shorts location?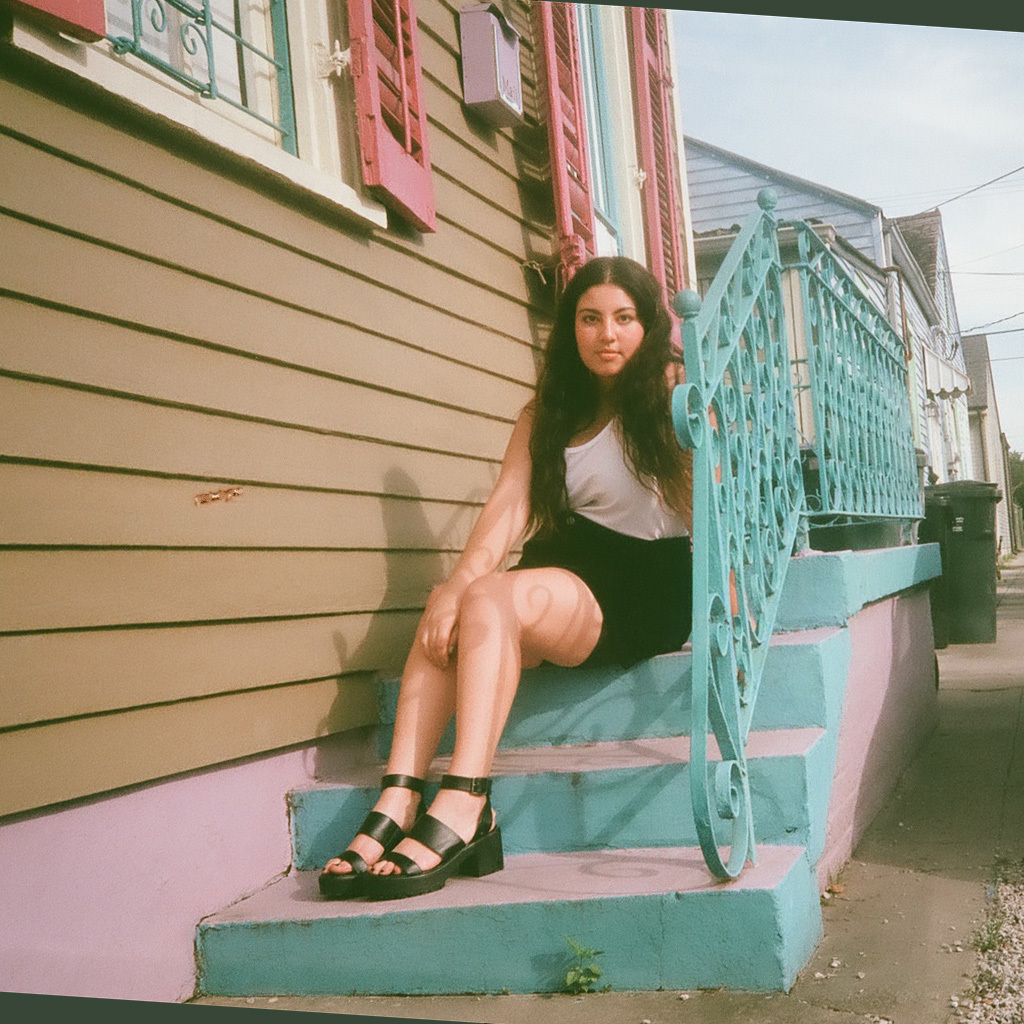
pyautogui.locateOnScreen(505, 513, 692, 671)
